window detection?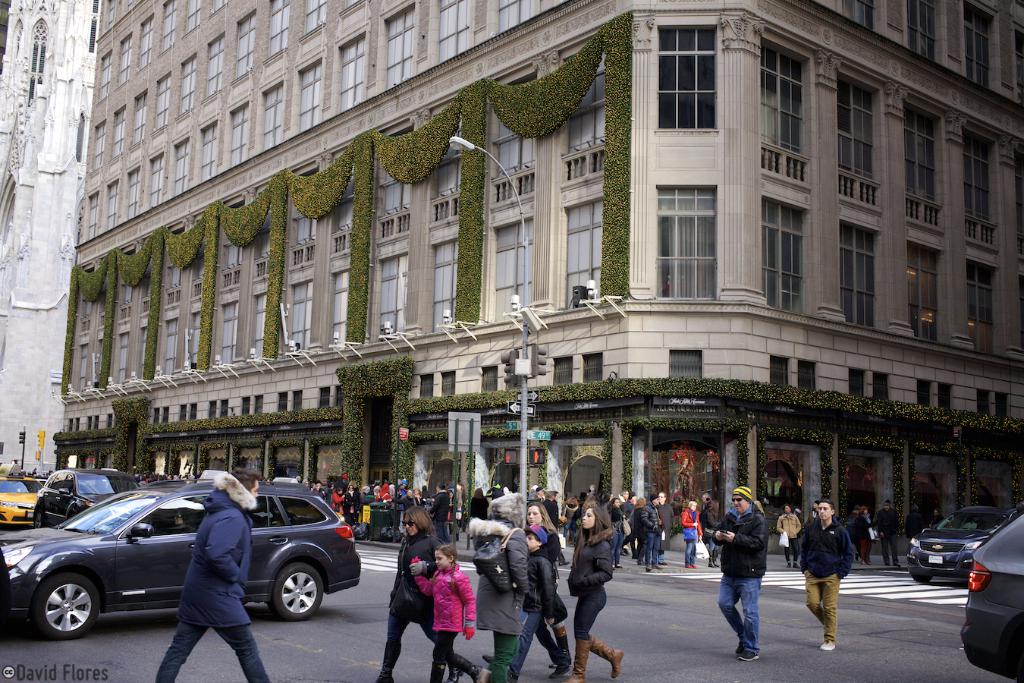
{"left": 130, "top": 85, "right": 148, "bottom": 153}
